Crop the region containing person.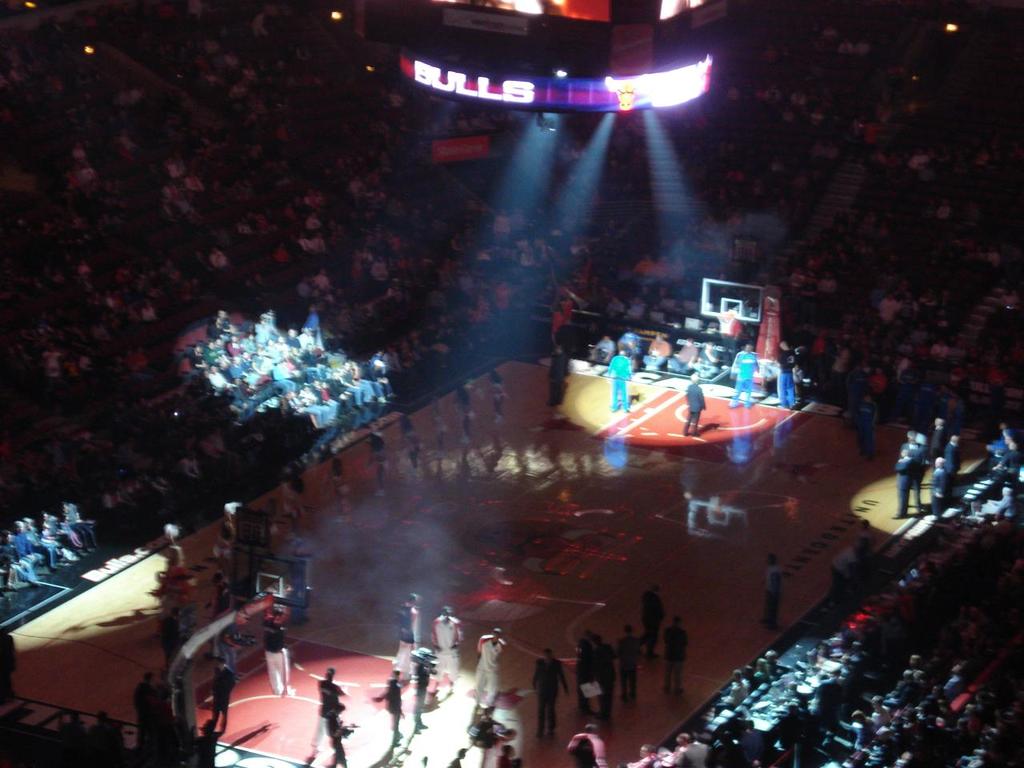
Crop region: (204,498,250,558).
